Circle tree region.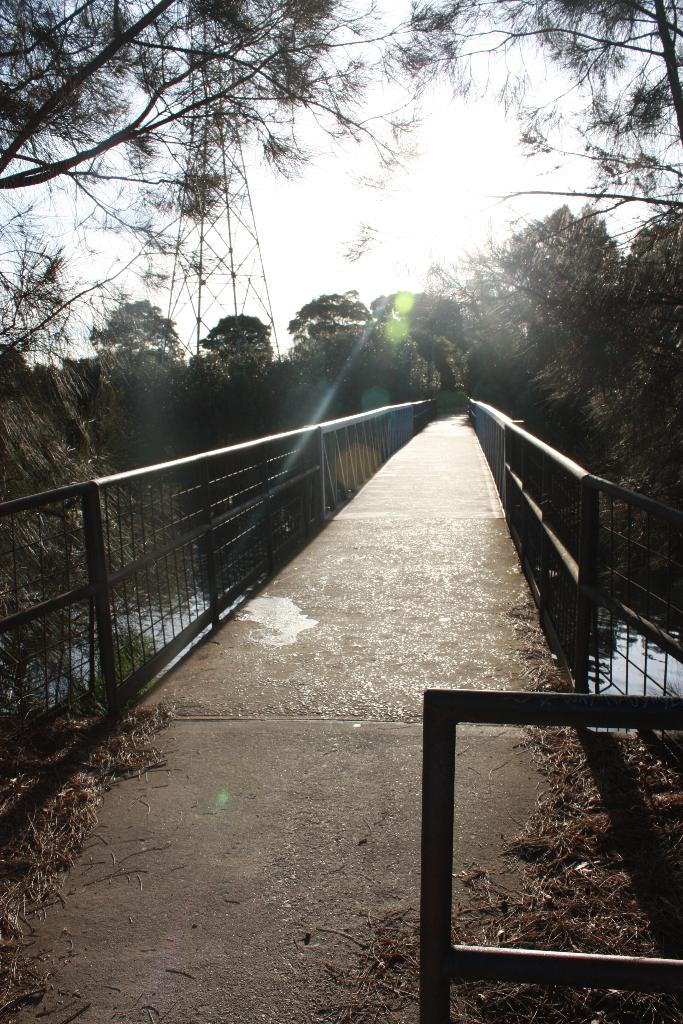
Region: <box>437,211,630,357</box>.
